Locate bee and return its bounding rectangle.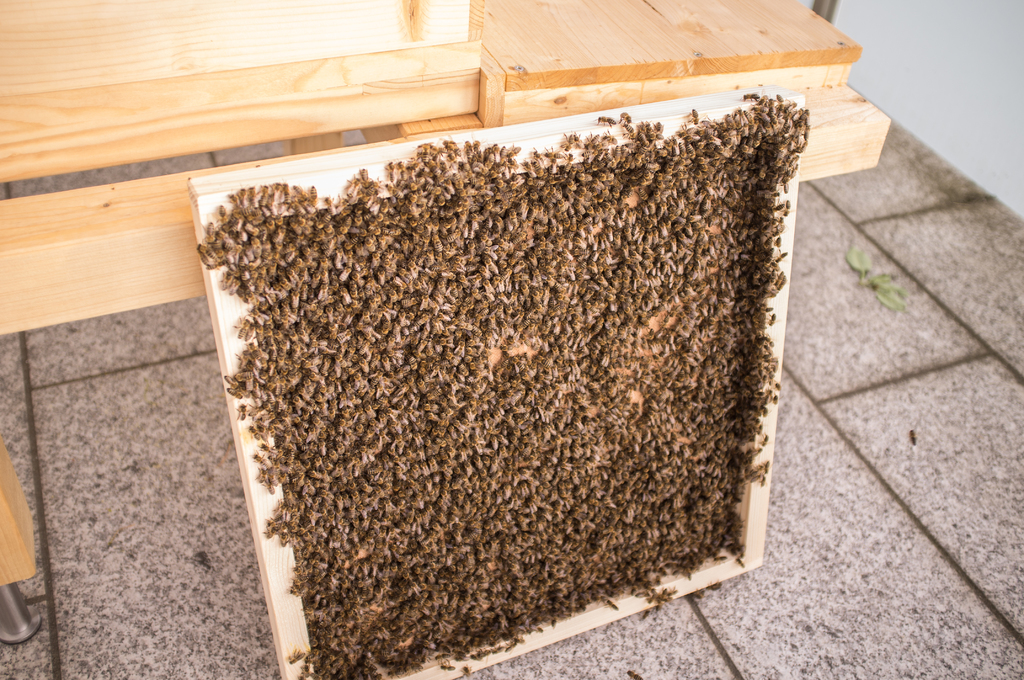
{"x1": 776, "y1": 109, "x2": 788, "y2": 120}.
